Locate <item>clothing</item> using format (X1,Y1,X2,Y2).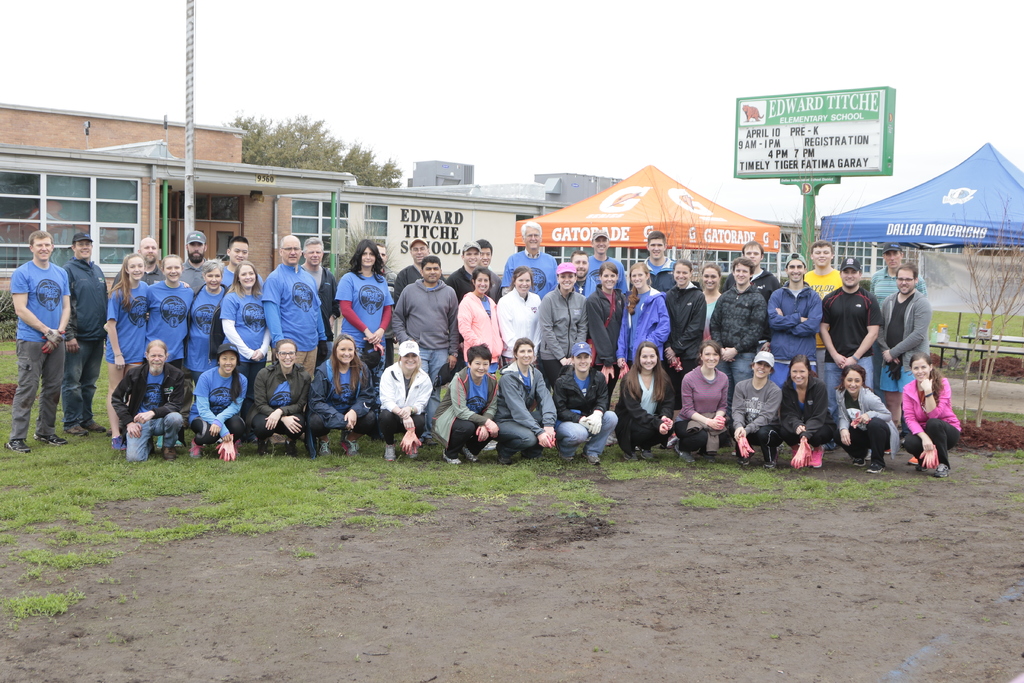
(639,252,680,290).
